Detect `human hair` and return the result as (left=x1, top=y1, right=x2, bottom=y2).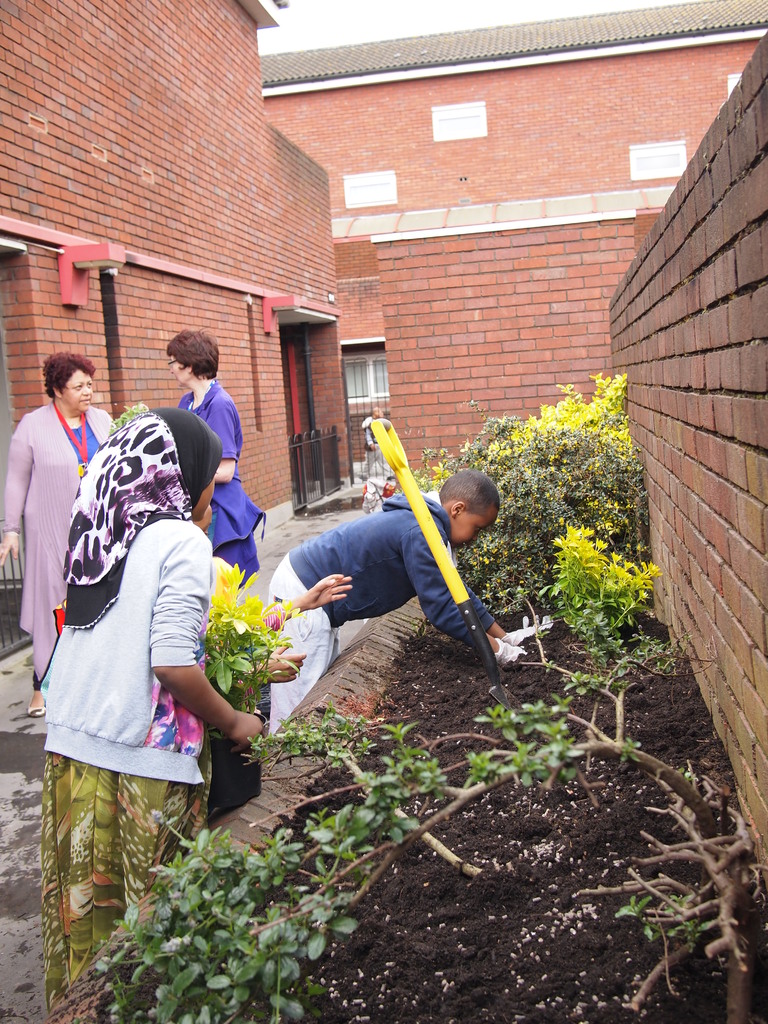
(left=168, top=333, right=220, bottom=380).
